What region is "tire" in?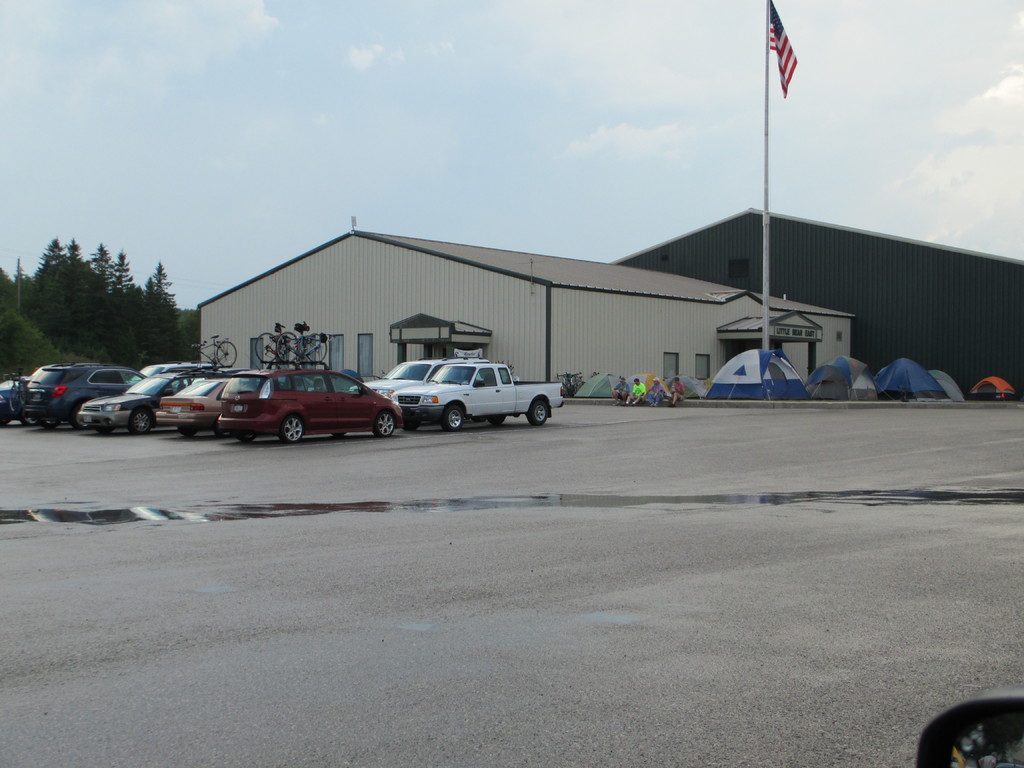
<bbox>129, 409, 150, 435</bbox>.
